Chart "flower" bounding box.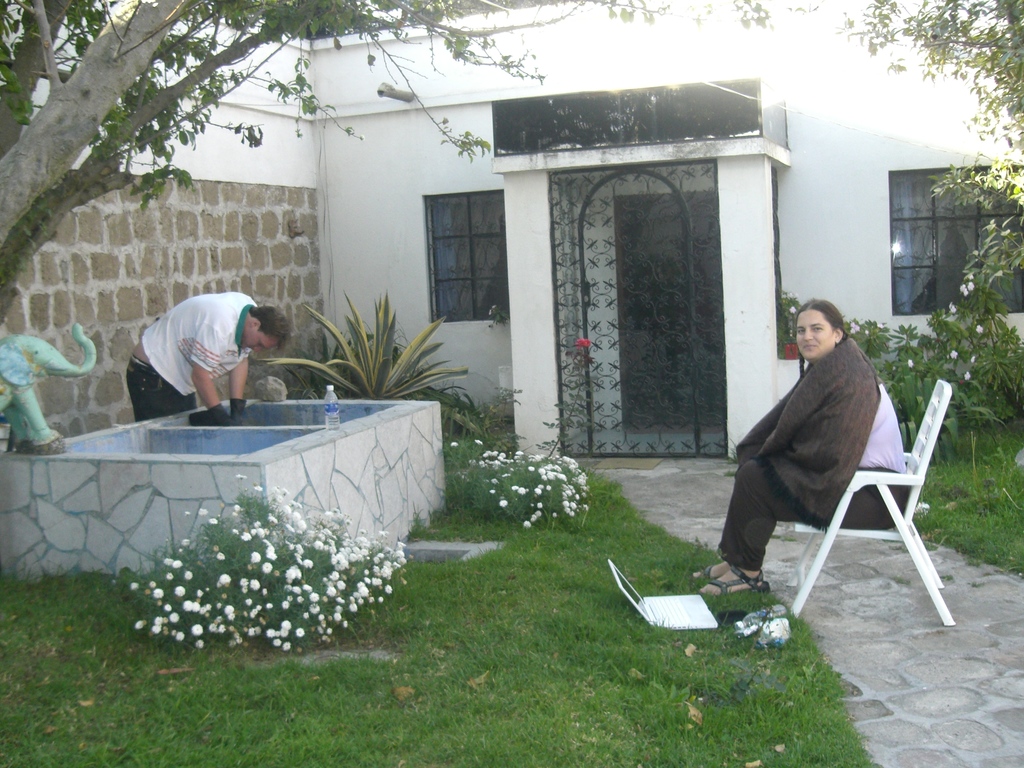
Charted: crop(968, 281, 974, 289).
